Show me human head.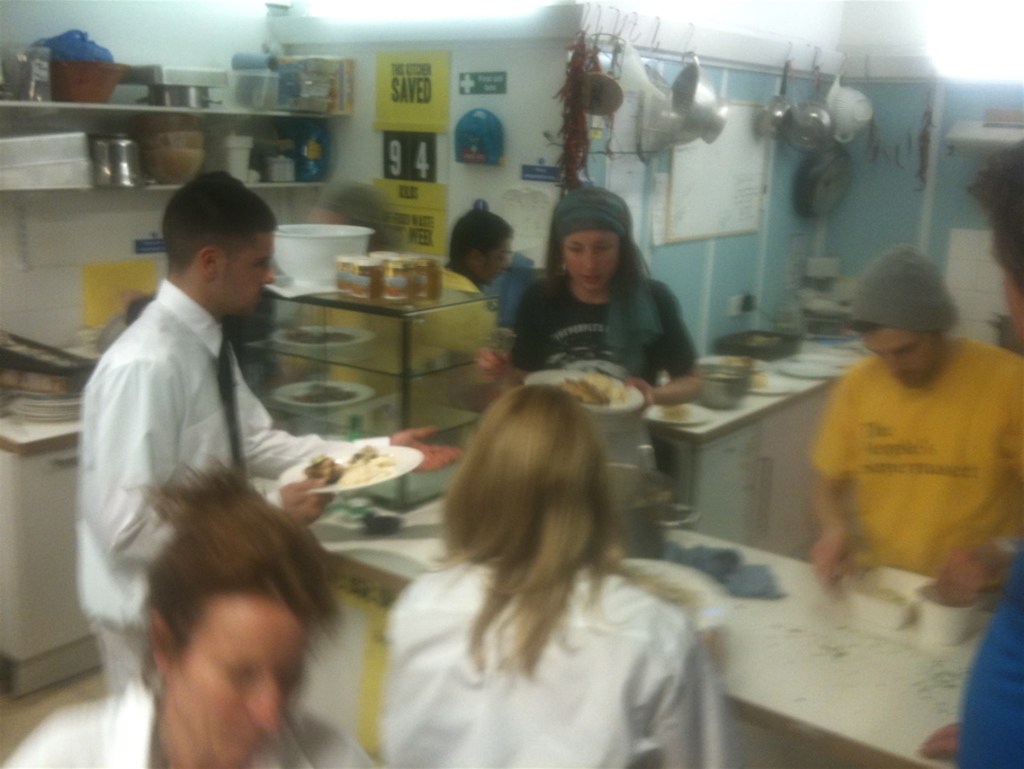
human head is here: Rect(839, 238, 963, 390).
